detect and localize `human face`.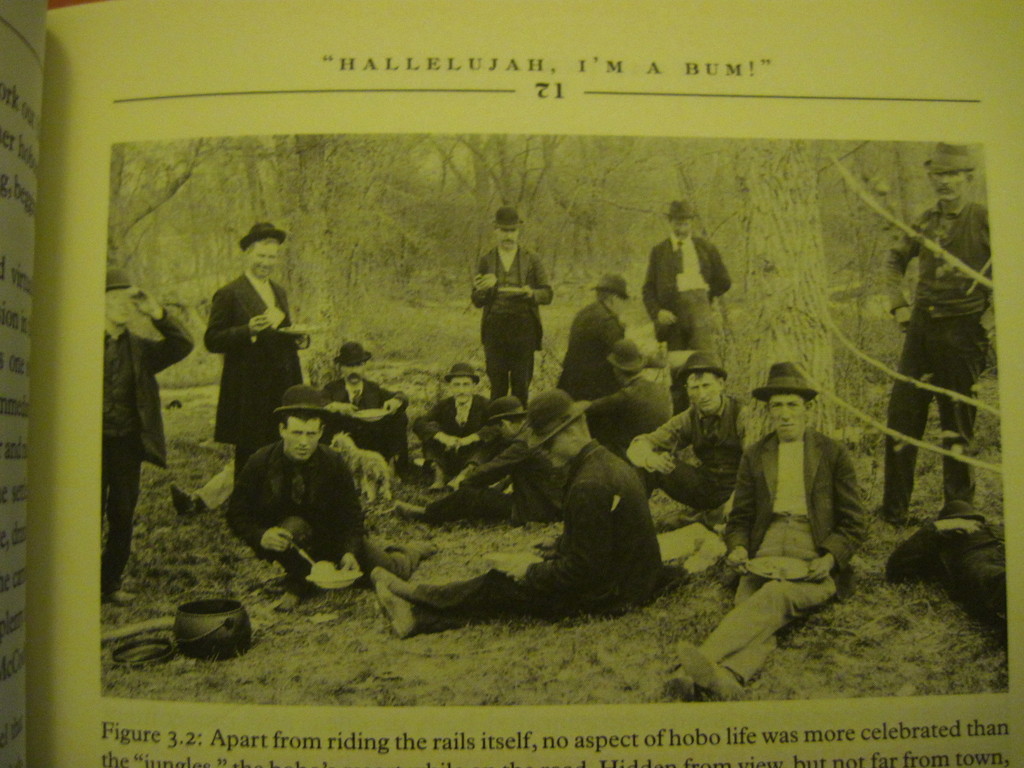
Localized at l=250, t=237, r=276, b=271.
